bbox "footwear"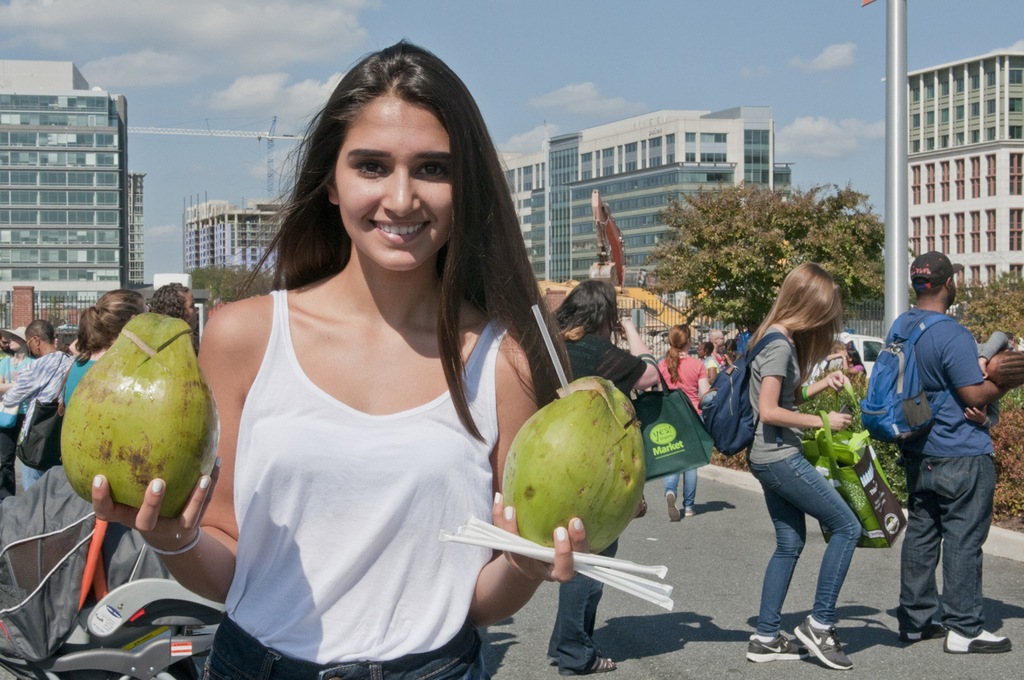
<bbox>747, 639, 812, 662</bbox>
